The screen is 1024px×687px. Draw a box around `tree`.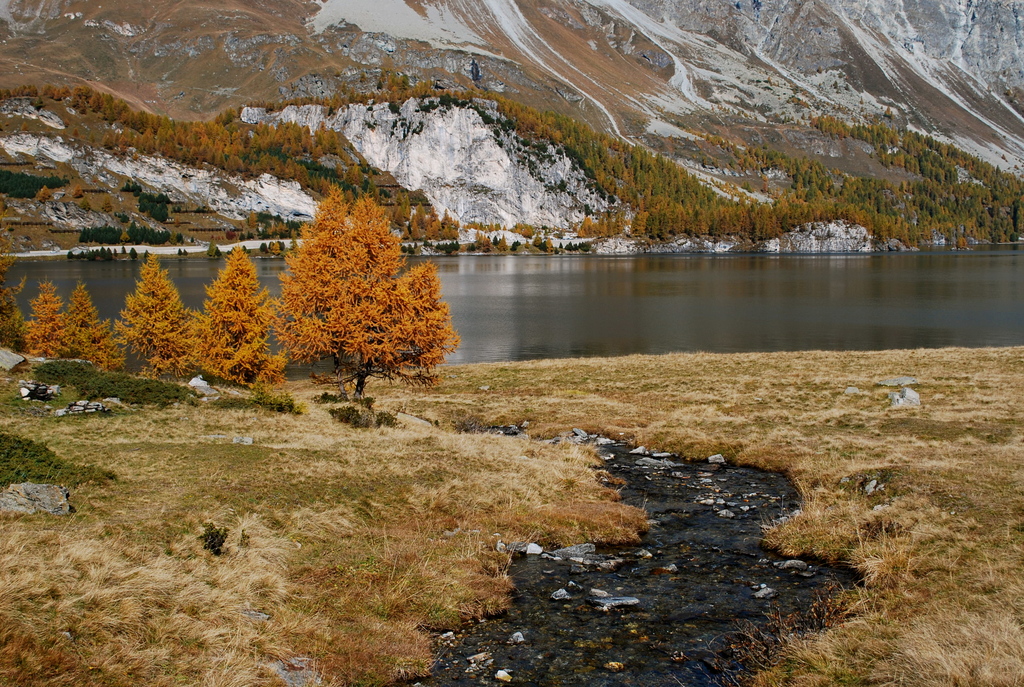
<bbox>24, 275, 68, 360</bbox>.
